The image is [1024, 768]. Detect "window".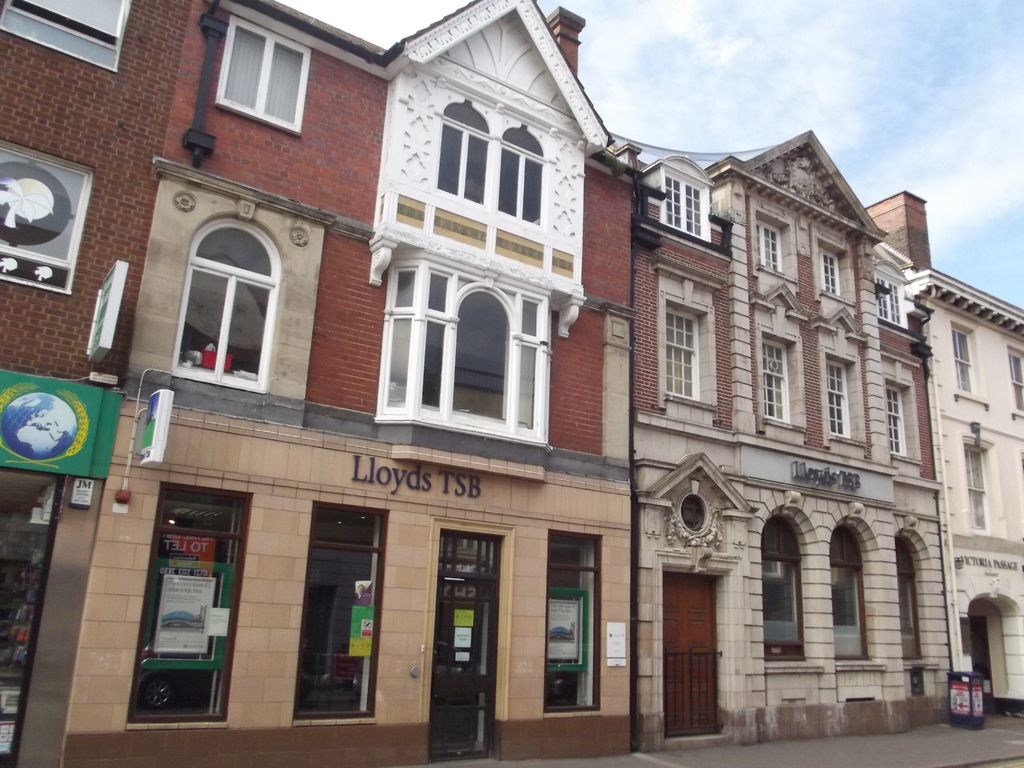
Detection: bbox=[542, 532, 604, 710].
